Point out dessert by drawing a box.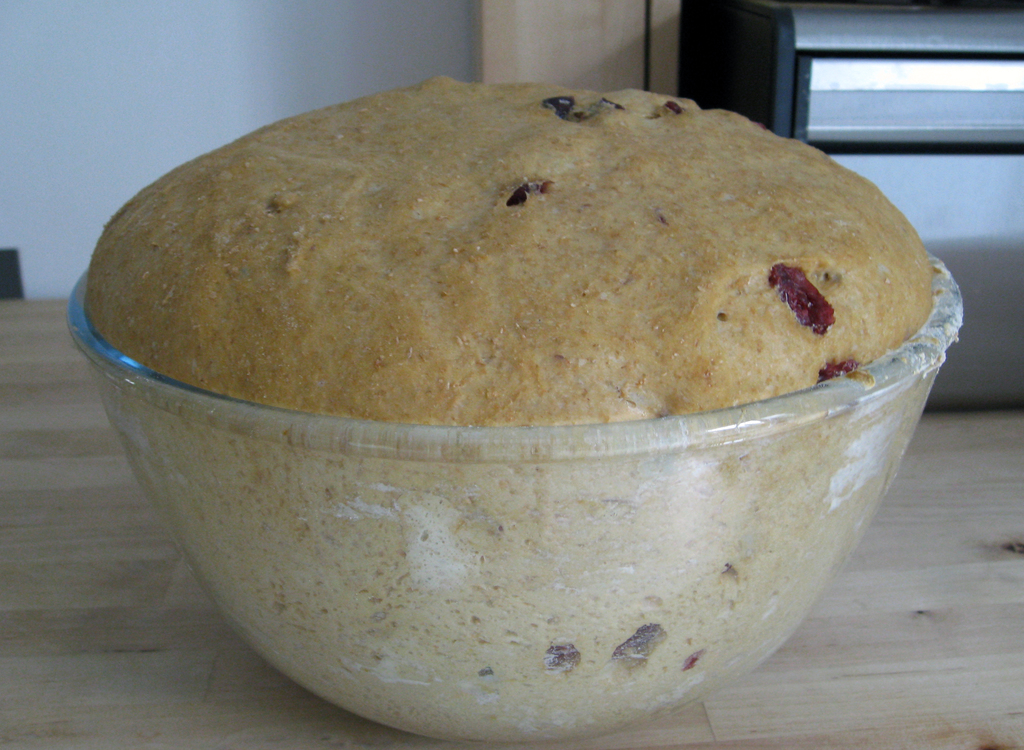
80:81:947:747.
